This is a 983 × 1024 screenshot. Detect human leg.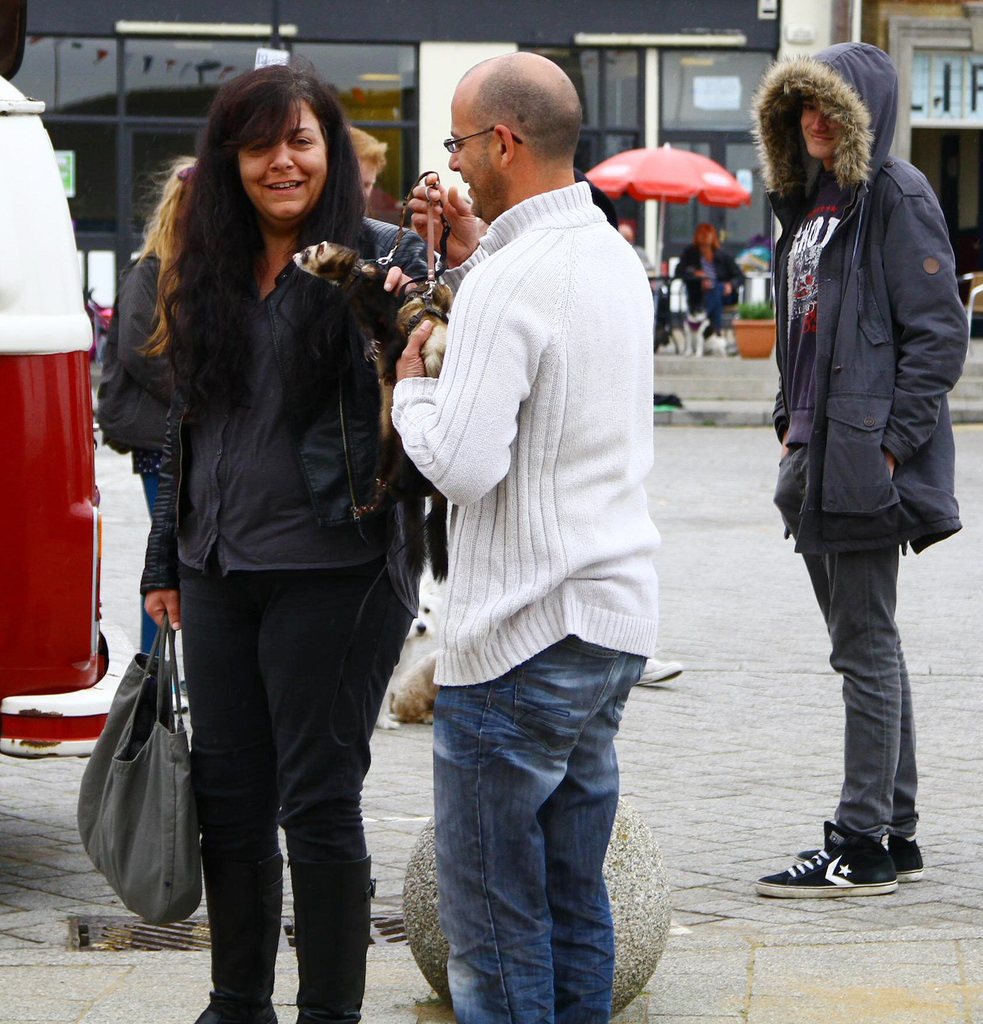
(425, 643, 650, 1023).
